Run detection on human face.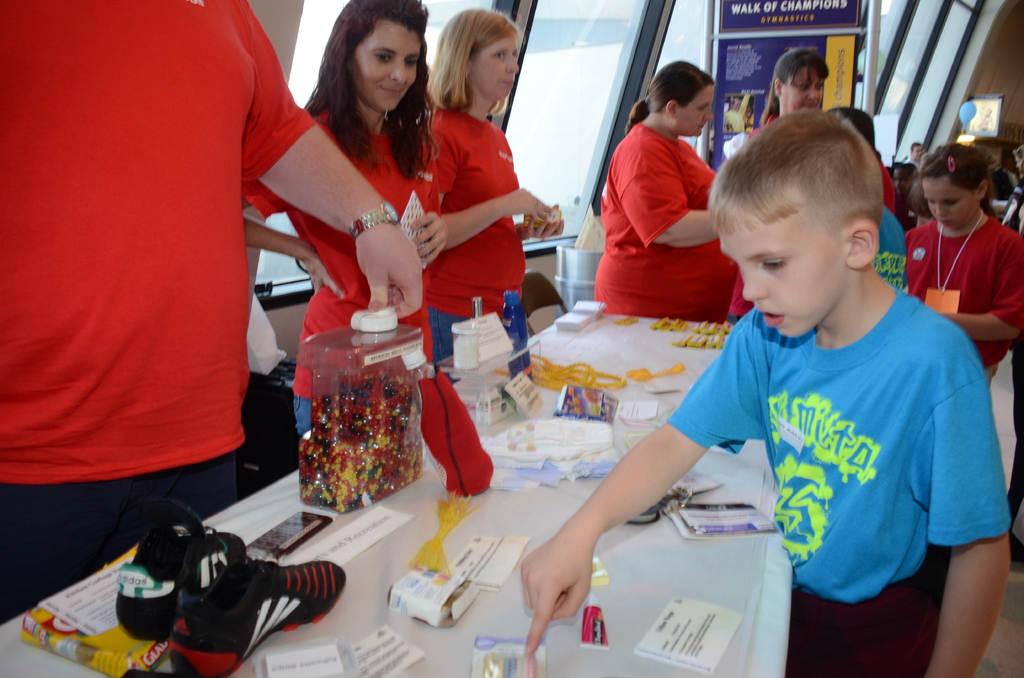
Result: l=780, t=70, r=821, b=112.
